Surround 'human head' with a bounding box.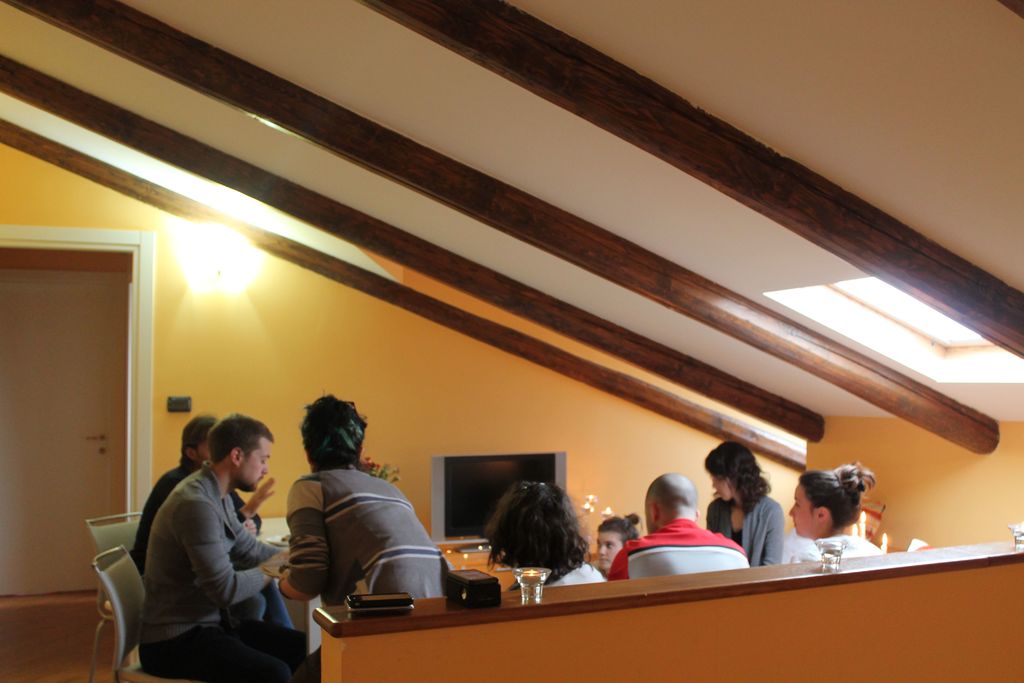
crop(207, 414, 276, 493).
